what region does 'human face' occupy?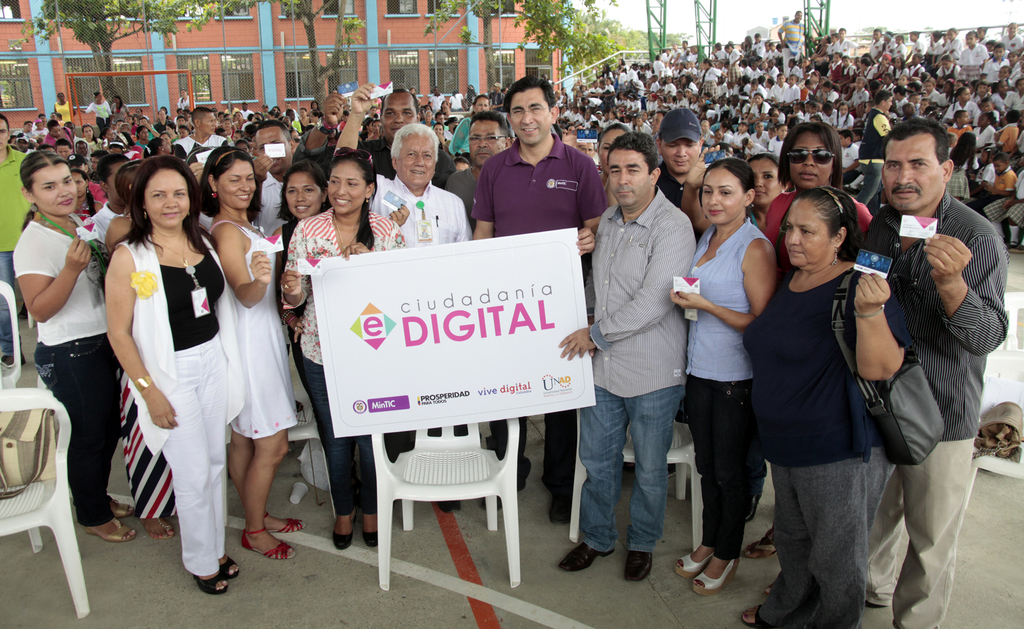
145/169/191/227.
